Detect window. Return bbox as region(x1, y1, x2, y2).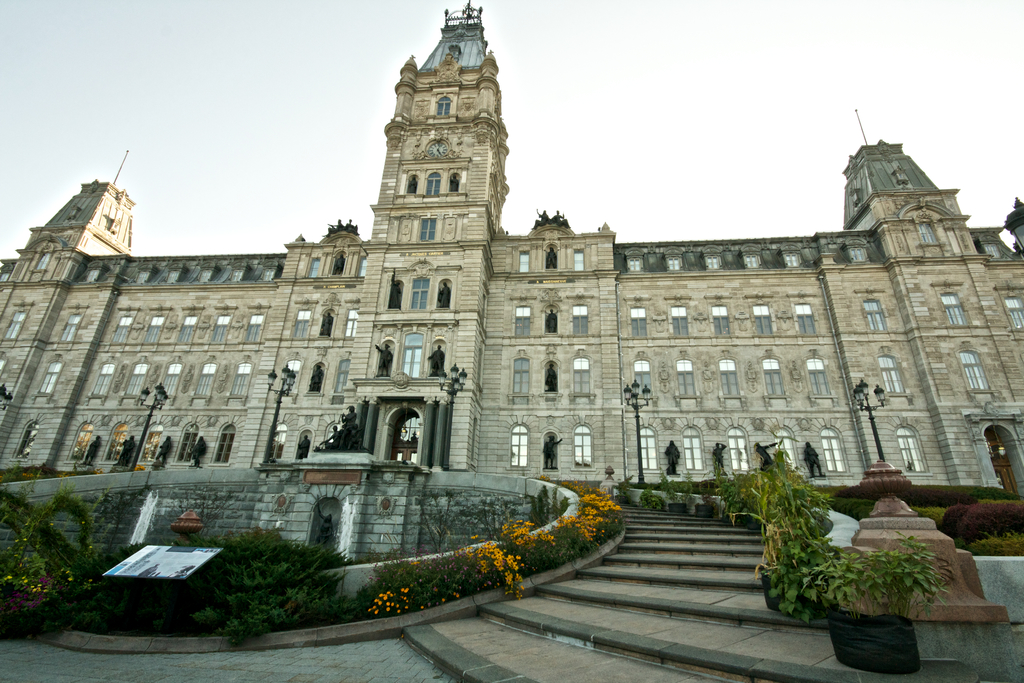
region(514, 306, 531, 336).
